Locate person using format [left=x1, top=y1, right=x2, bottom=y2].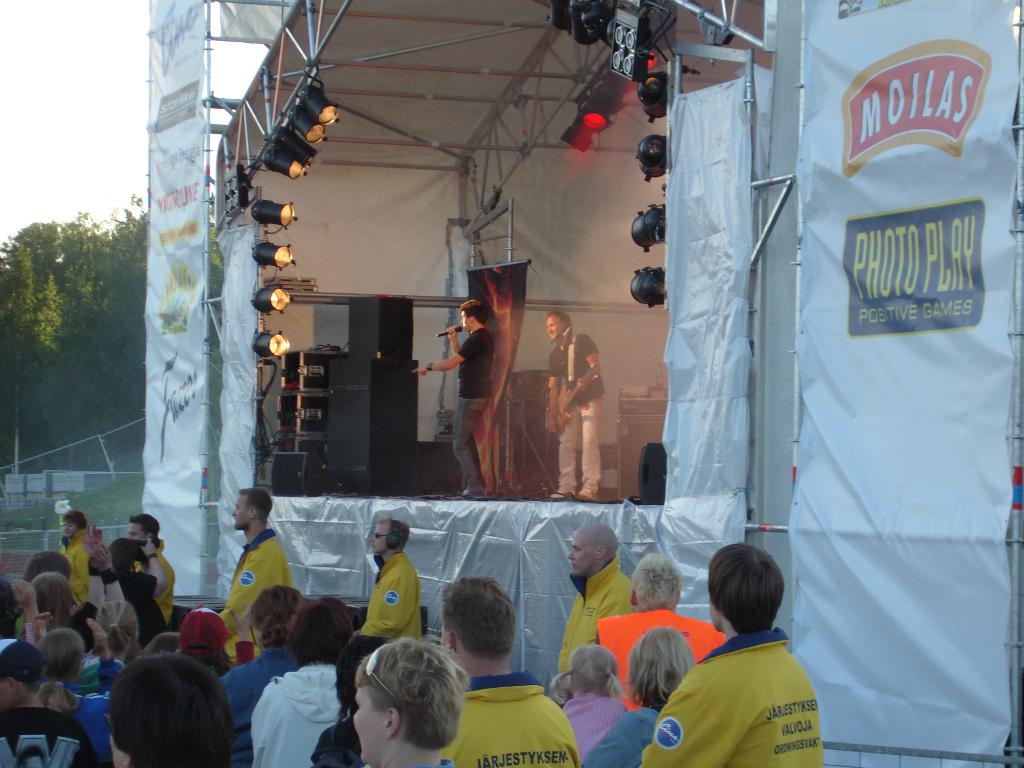
[left=555, top=519, right=634, bottom=675].
